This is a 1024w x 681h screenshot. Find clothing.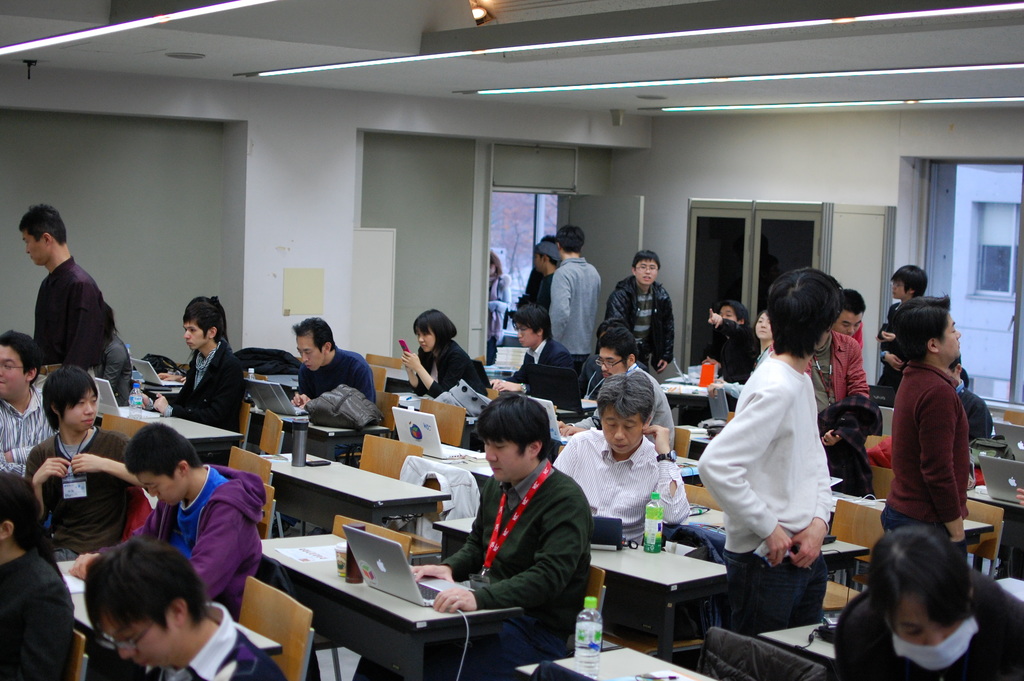
Bounding box: (x1=144, y1=603, x2=292, y2=680).
